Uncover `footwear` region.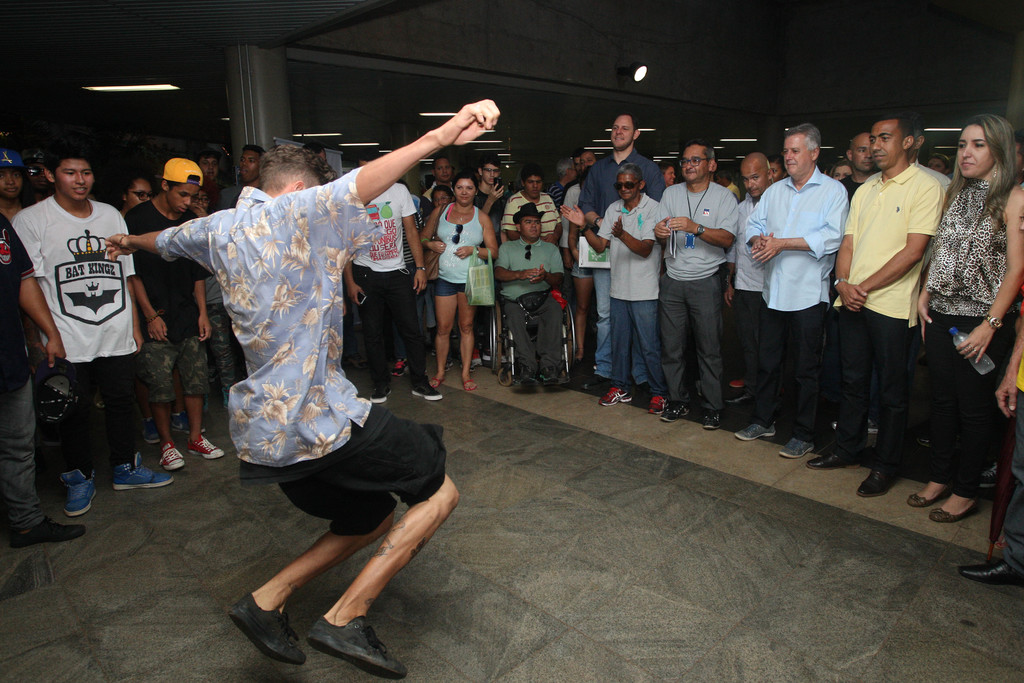
Uncovered: box(730, 379, 743, 390).
